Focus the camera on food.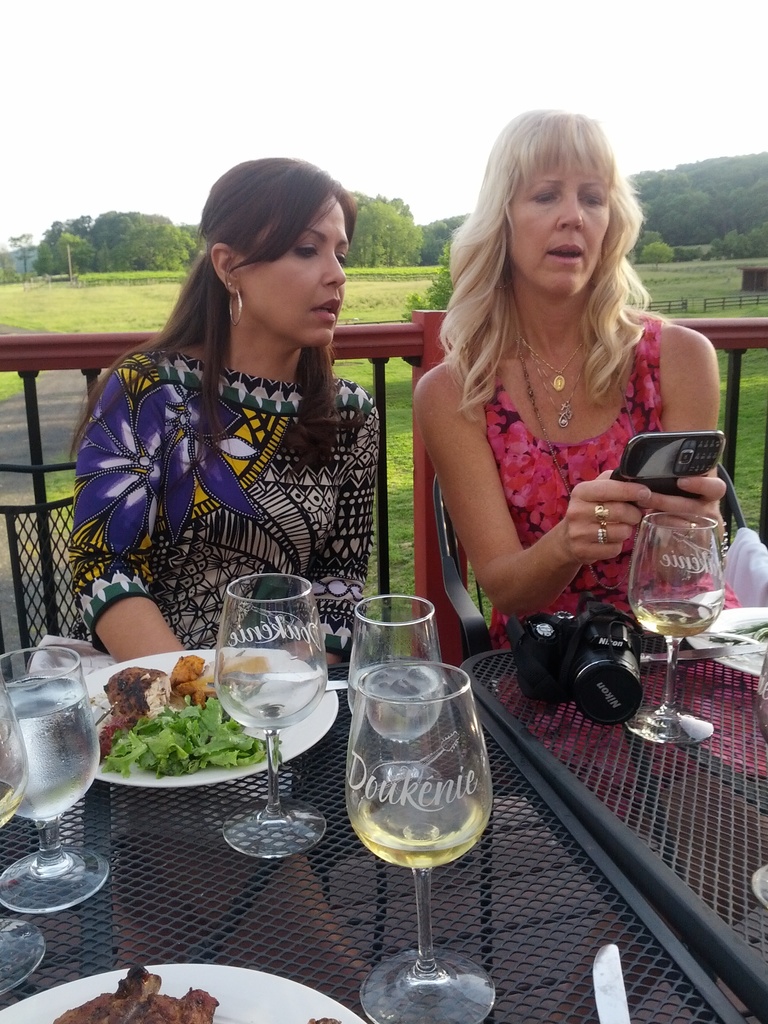
Focus region: left=97, top=724, right=106, bottom=765.
